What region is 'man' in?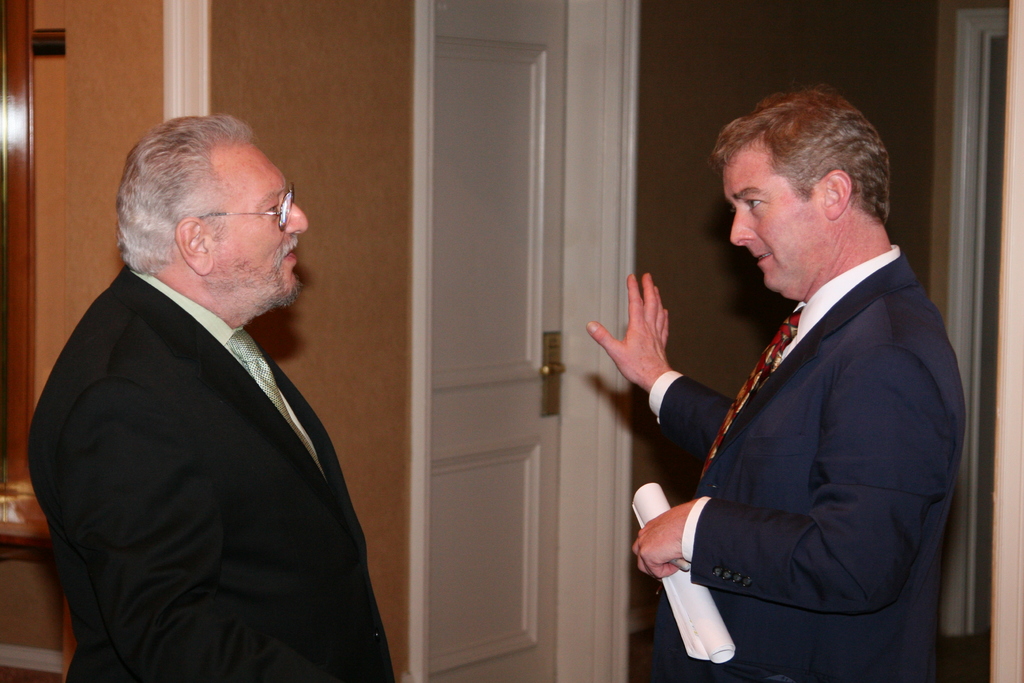
<bbox>26, 106, 399, 682</bbox>.
